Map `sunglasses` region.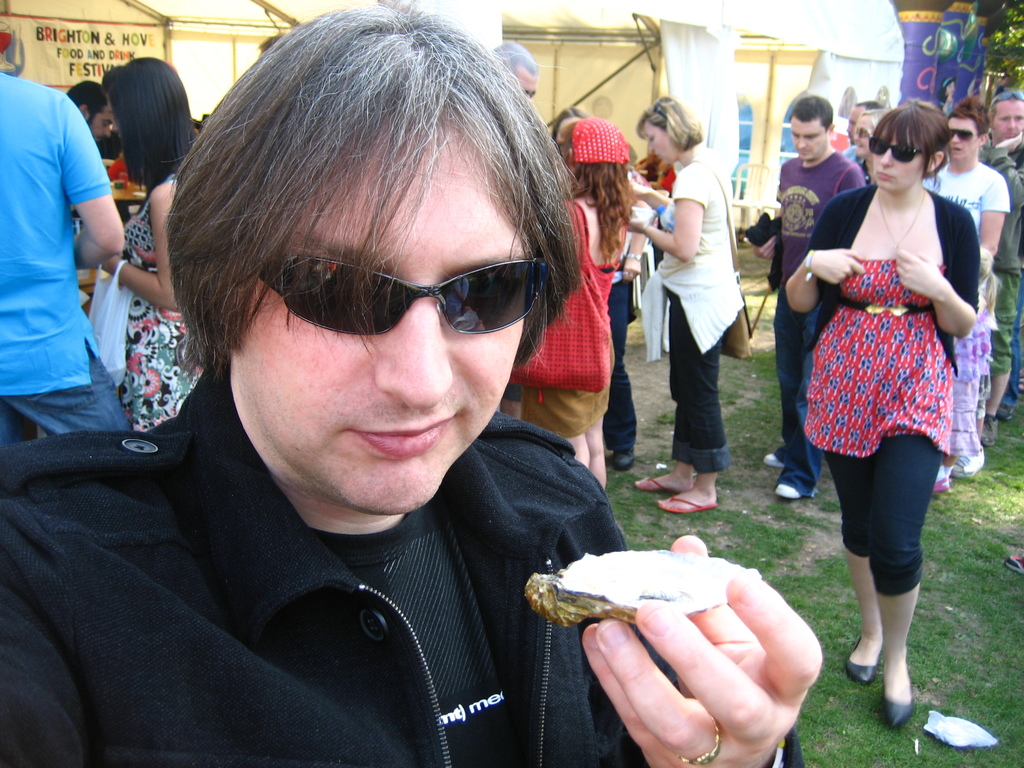
Mapped to x1=949, y1=129, x2=985, y2=143.
